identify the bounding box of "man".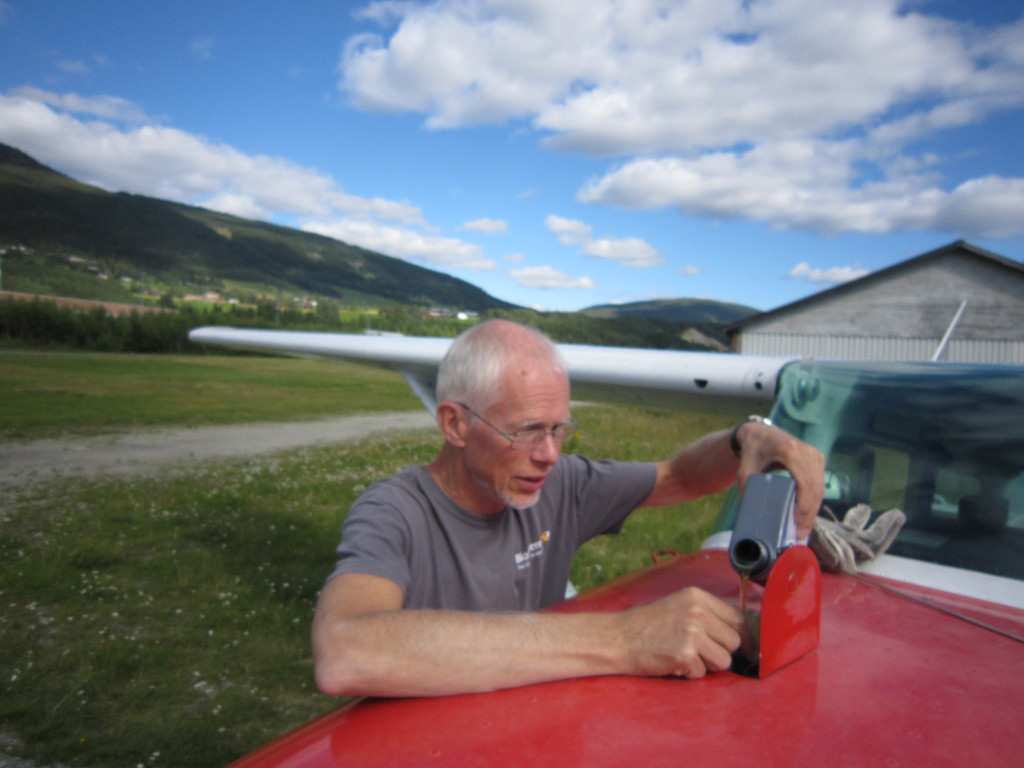
region(285, 353, 790, 718).
